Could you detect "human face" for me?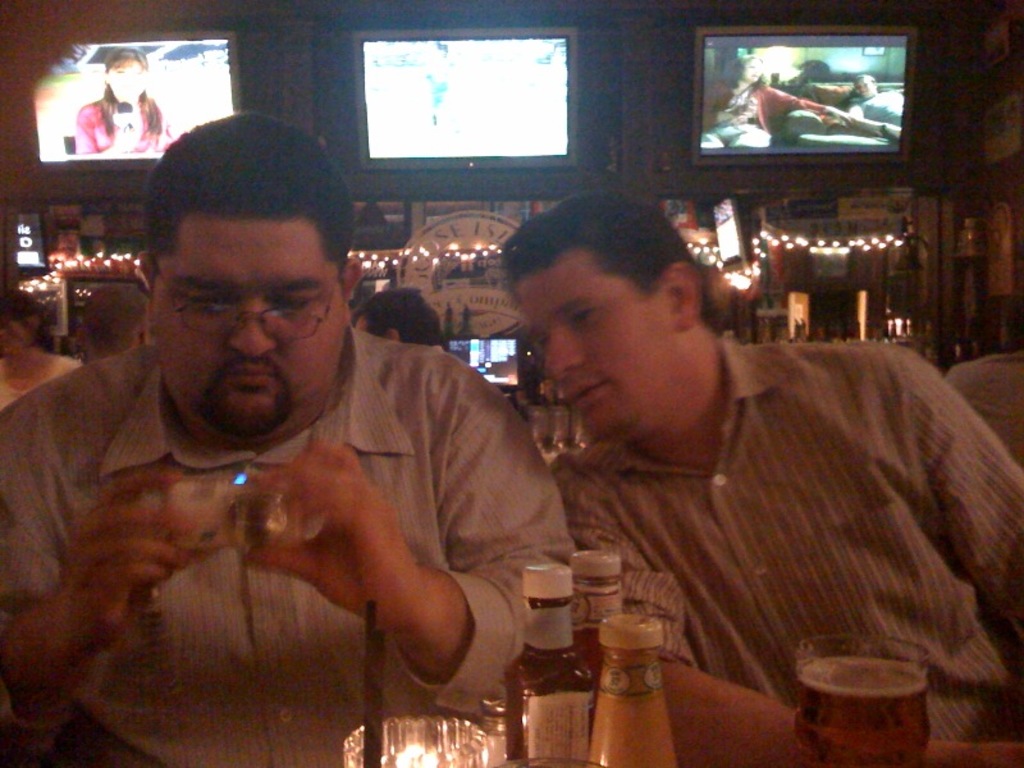
Detection result: detection(152, 219, 351, 434).
